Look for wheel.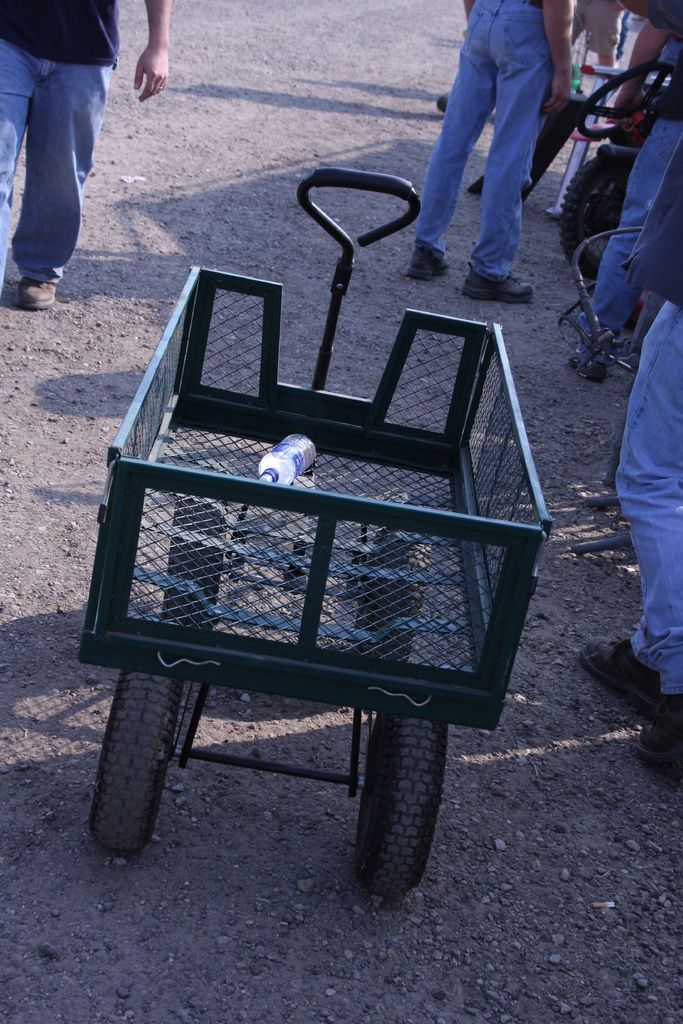
Found: 355,529,431,660.
